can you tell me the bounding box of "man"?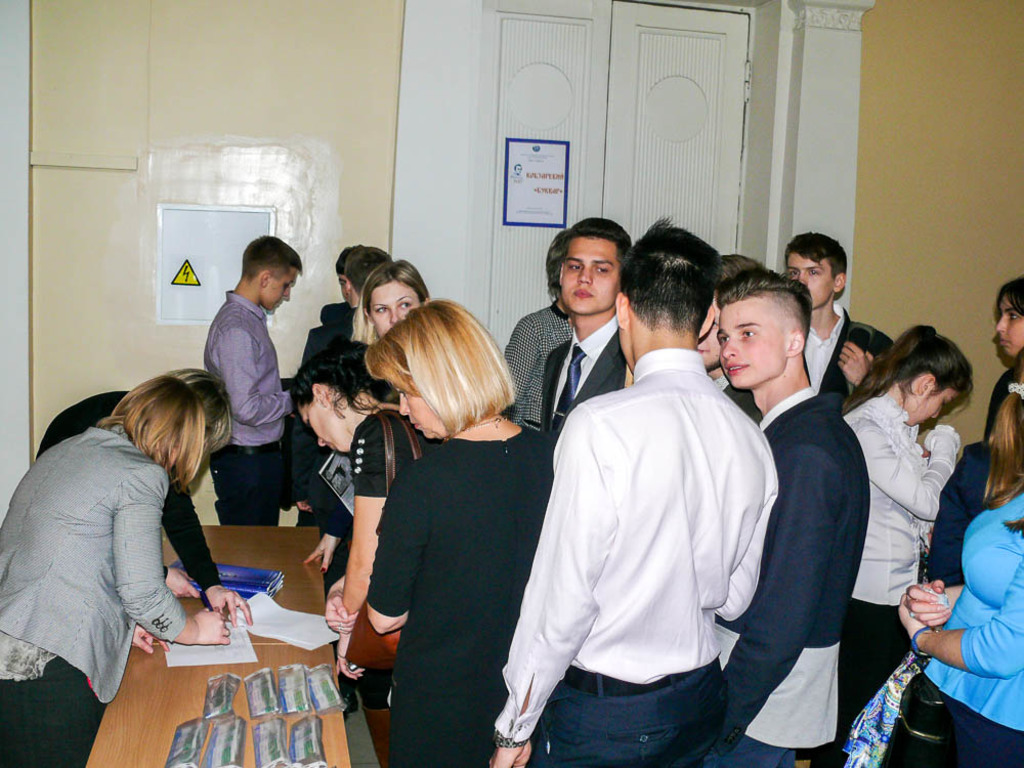
detection(698, 270, 870, 767).
